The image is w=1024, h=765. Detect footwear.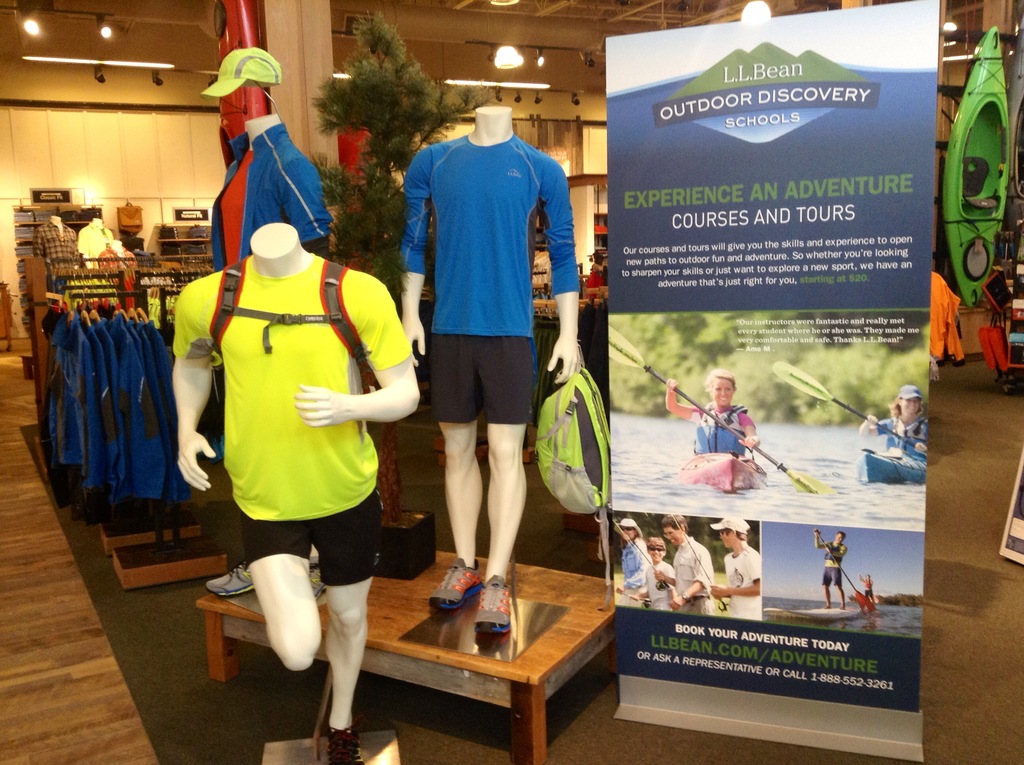
Detection: detection(323, 721, 366, 764).
